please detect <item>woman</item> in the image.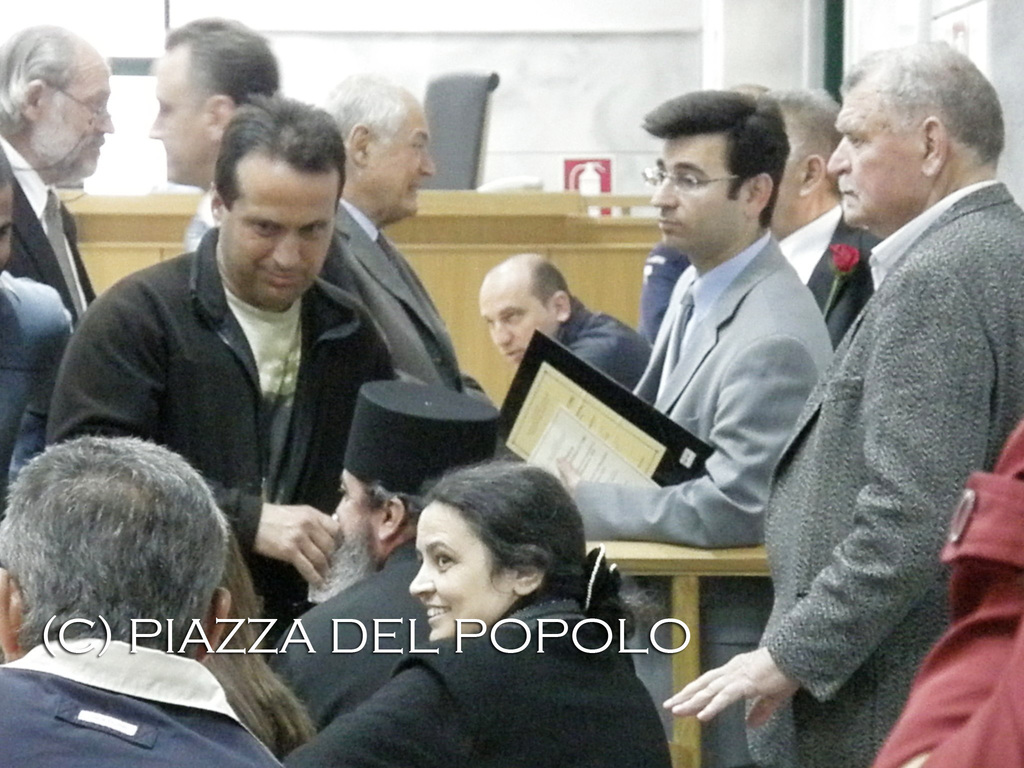
[363,396,640,744].
